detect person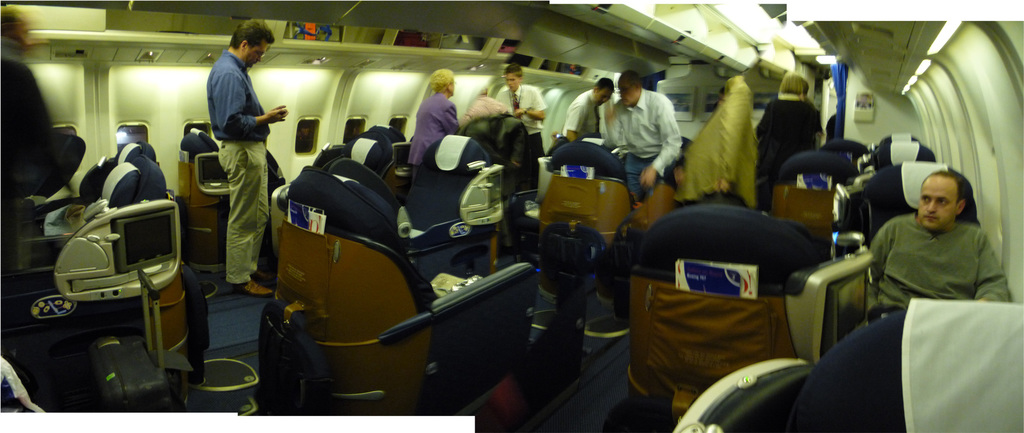
box=[825, 107, 838, 142]
